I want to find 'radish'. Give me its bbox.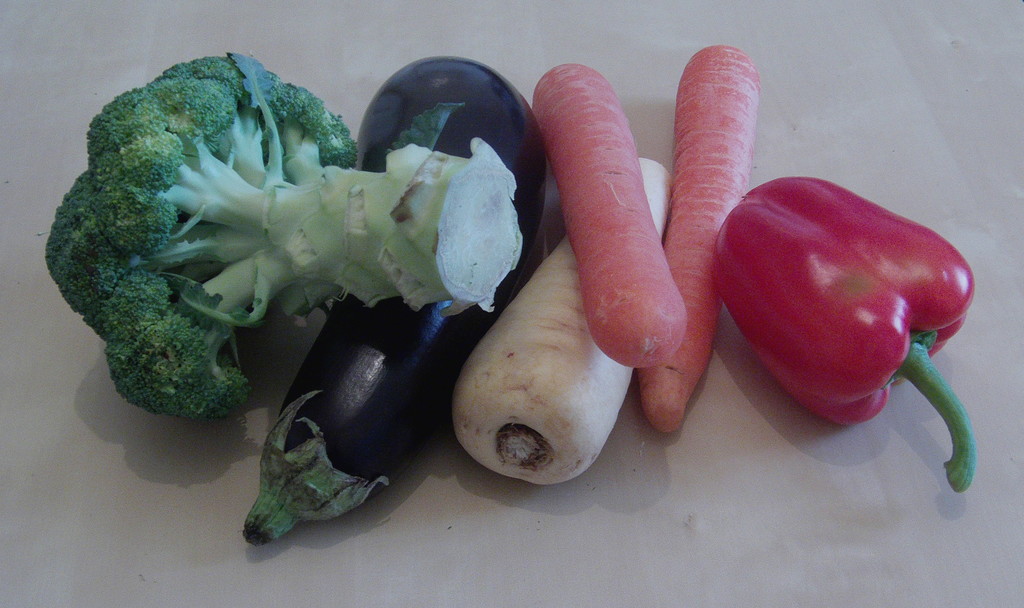
449:162:673:487.
